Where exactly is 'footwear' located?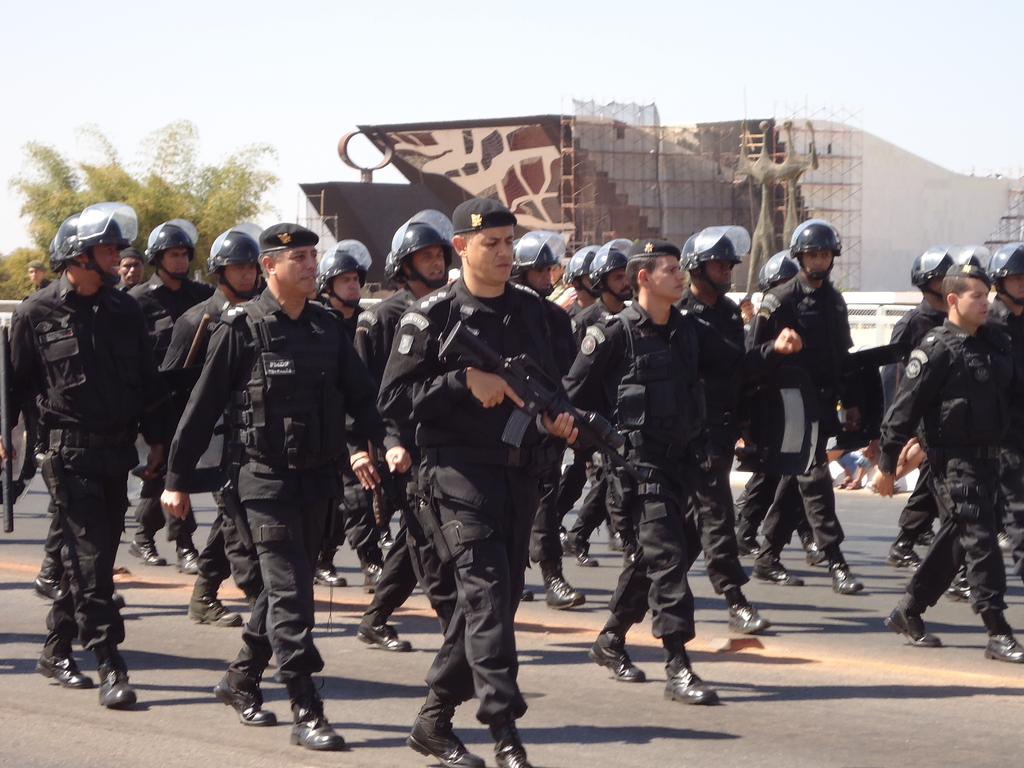
Its bounding box is region(836, 474, 849, 490).
